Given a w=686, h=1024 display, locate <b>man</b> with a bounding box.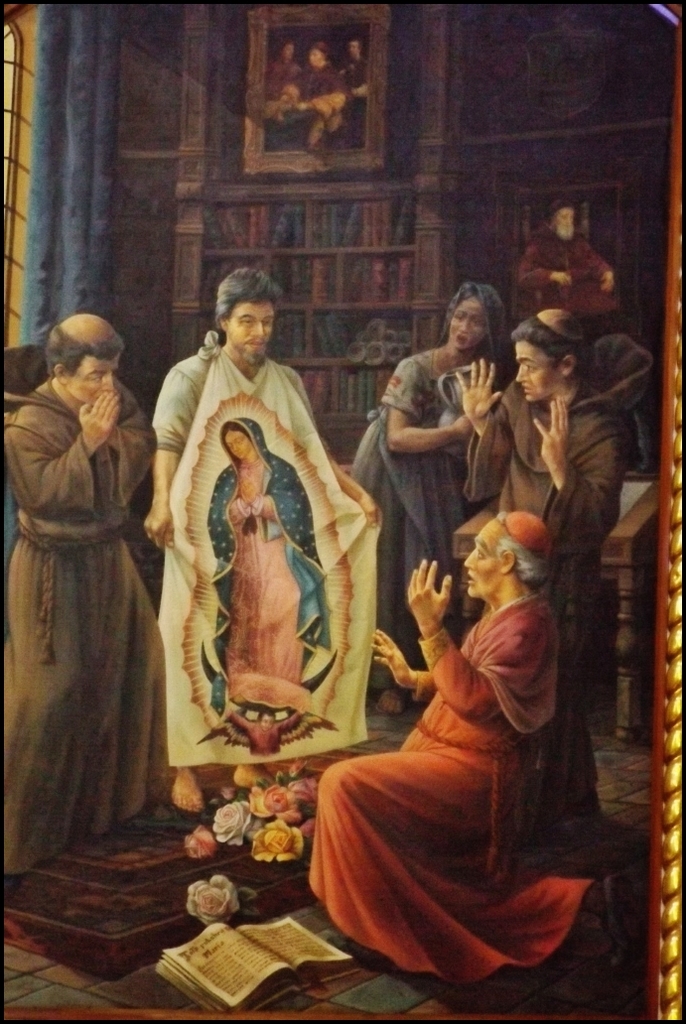
Located: left=511, top=199, right=615, bottom=336.
